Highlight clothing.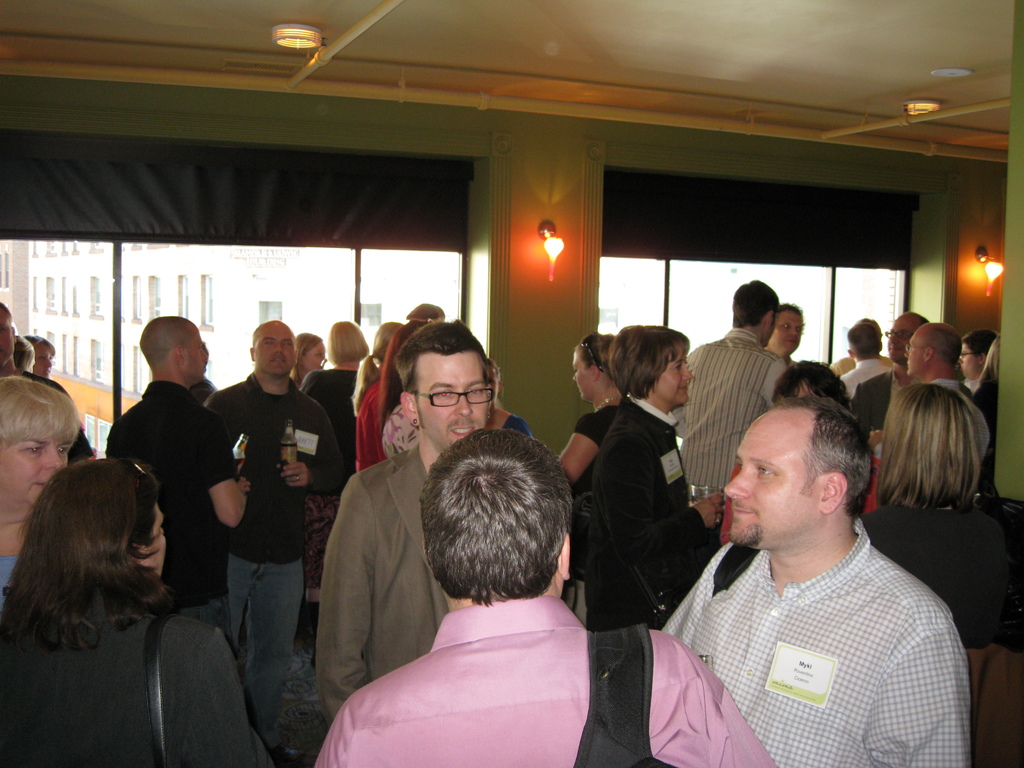
Highlighted region: bbox=[312, 442, 507, 707].
